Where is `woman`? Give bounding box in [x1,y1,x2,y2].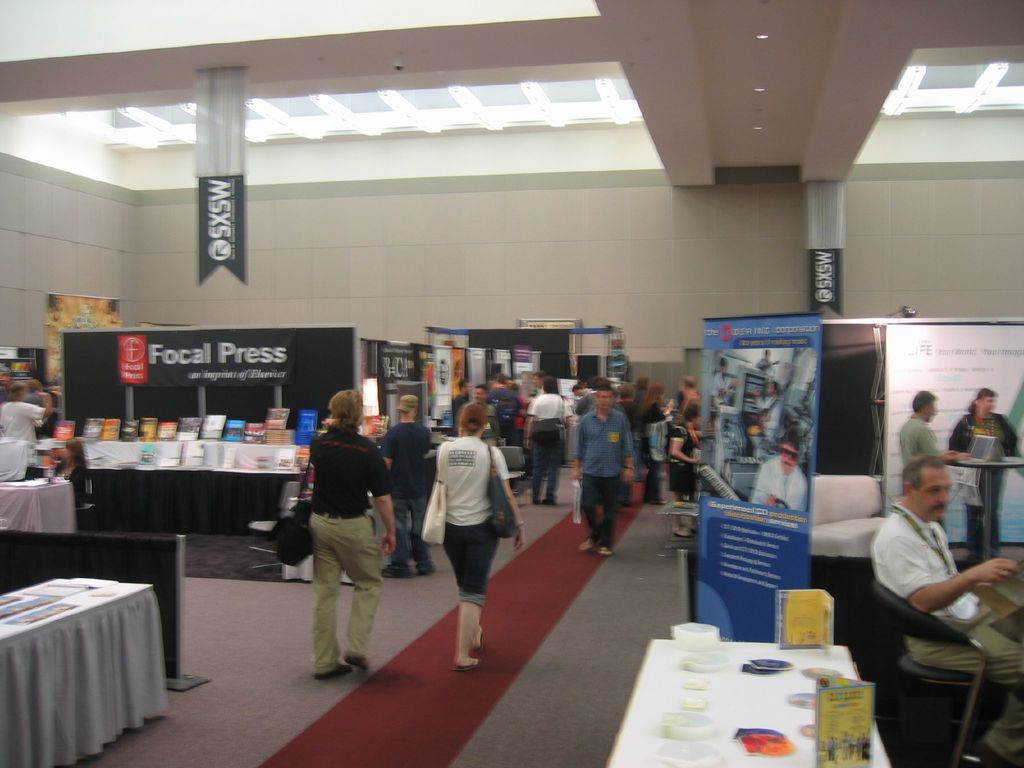
[627,373,650,407].
